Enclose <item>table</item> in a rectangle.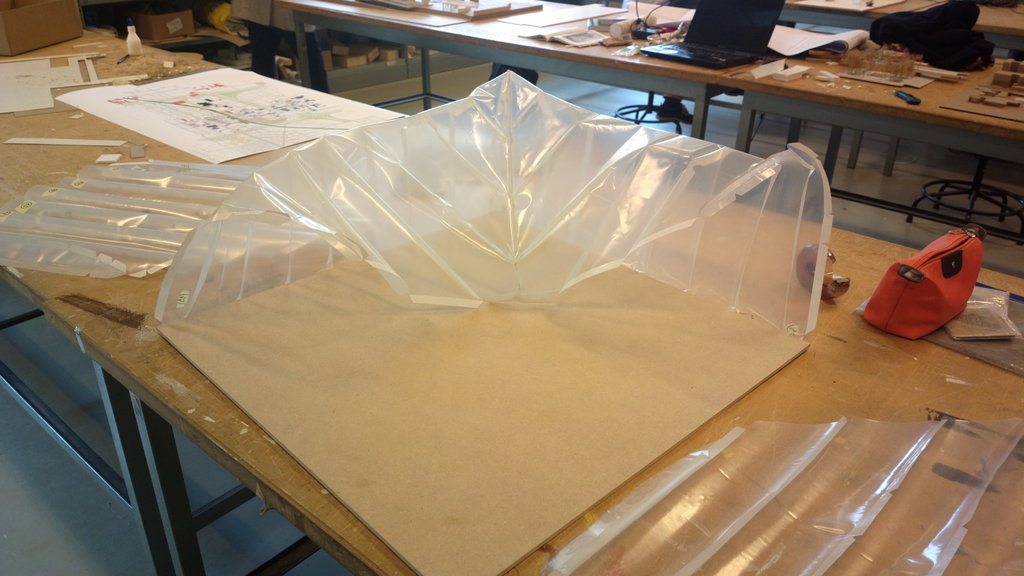
bbox=[750, 29, 1023, 310].
